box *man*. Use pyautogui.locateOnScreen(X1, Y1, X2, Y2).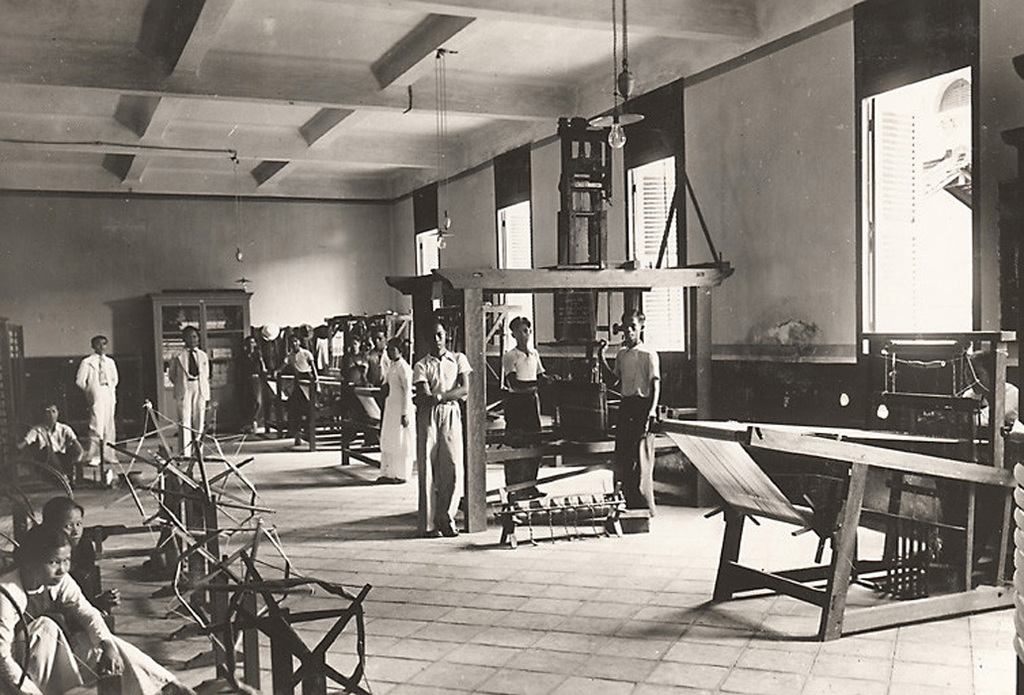
pyautogui.locateOnScreen(599, 309, 663, 511).
